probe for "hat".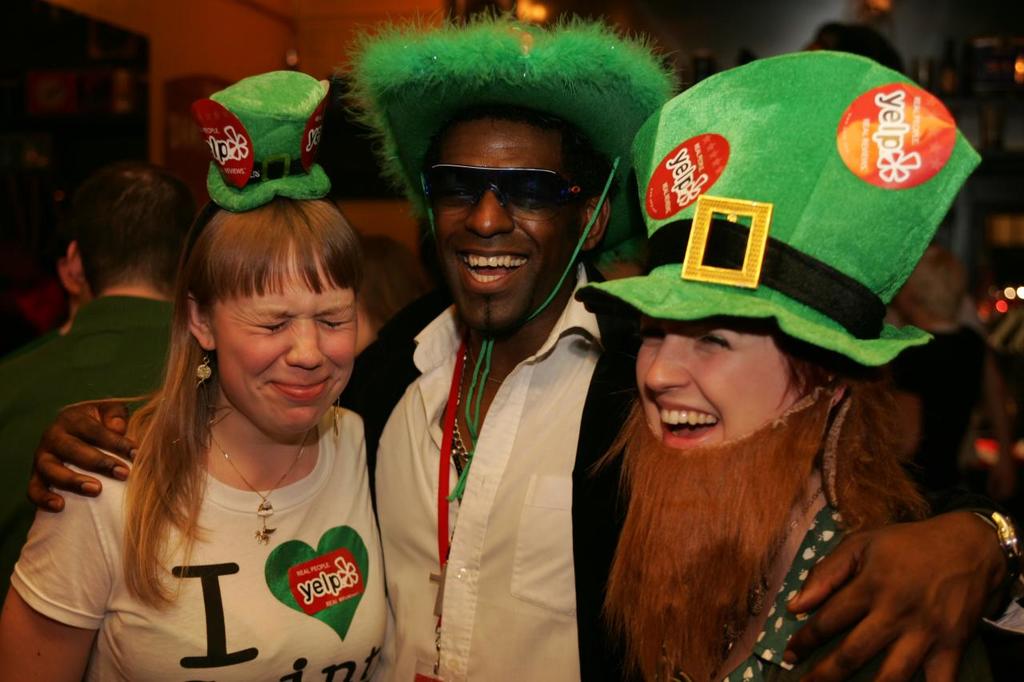
Probe result: (336, 14, 679, 500).
